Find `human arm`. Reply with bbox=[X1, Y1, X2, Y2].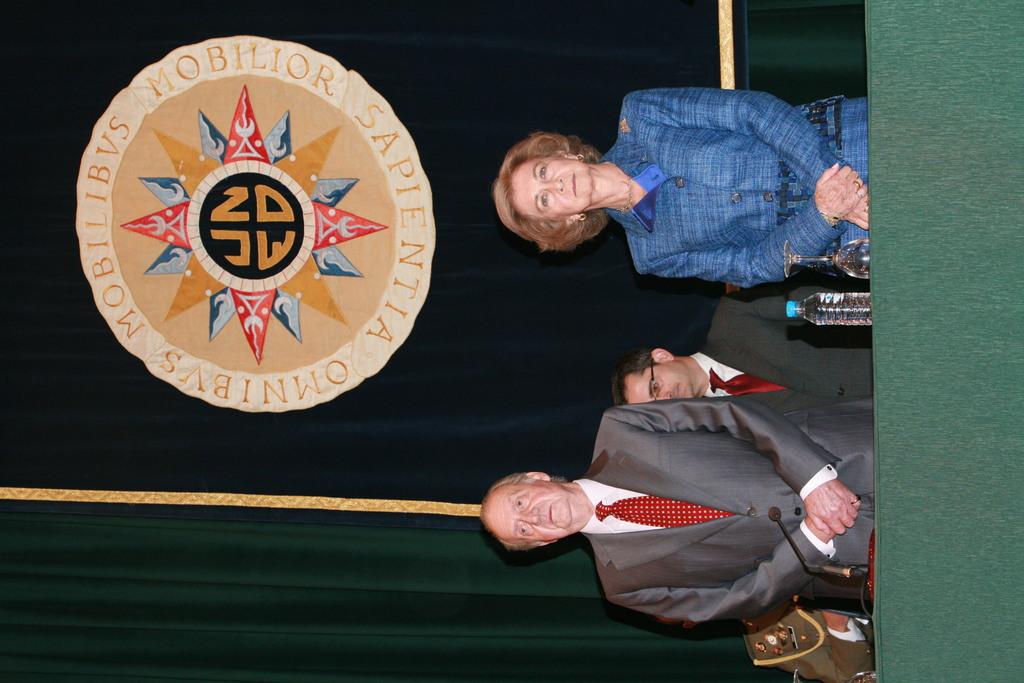
bbox=[623, 88, 878, 231].
